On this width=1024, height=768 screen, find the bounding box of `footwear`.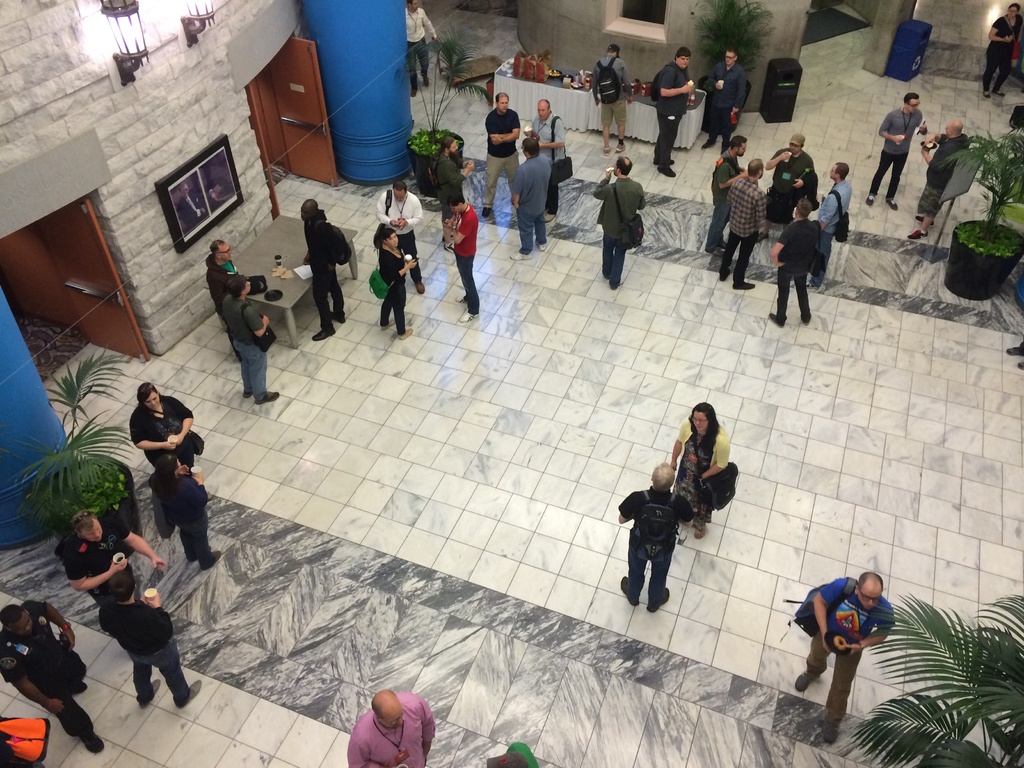
Bounding box: 1007, 344, 1023, 356.
